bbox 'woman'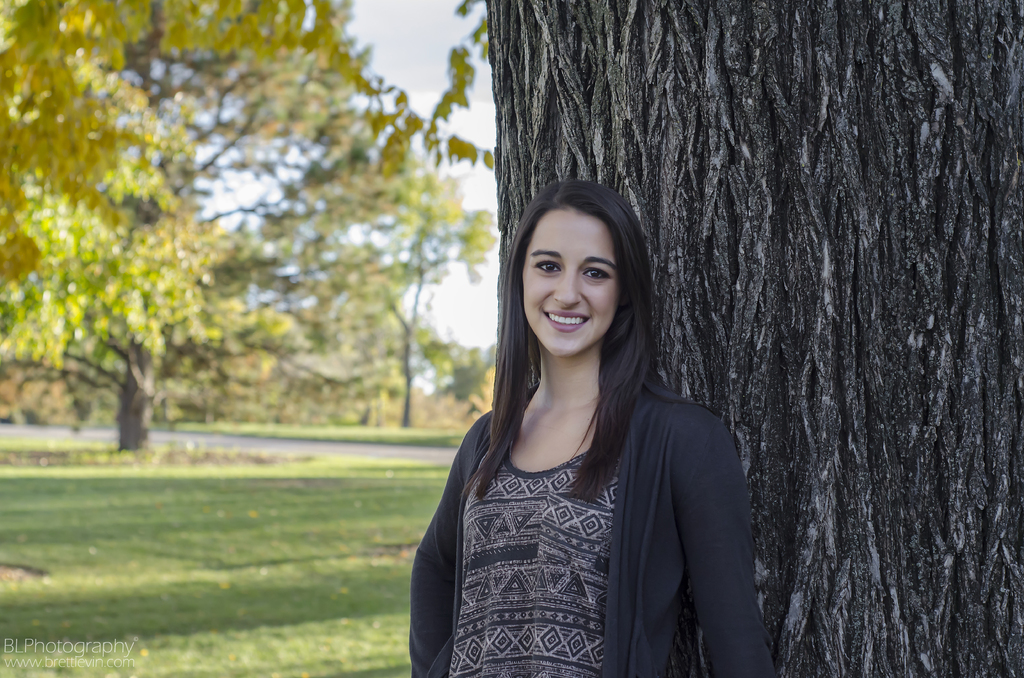
Rect(407, 175, 780, 677)
